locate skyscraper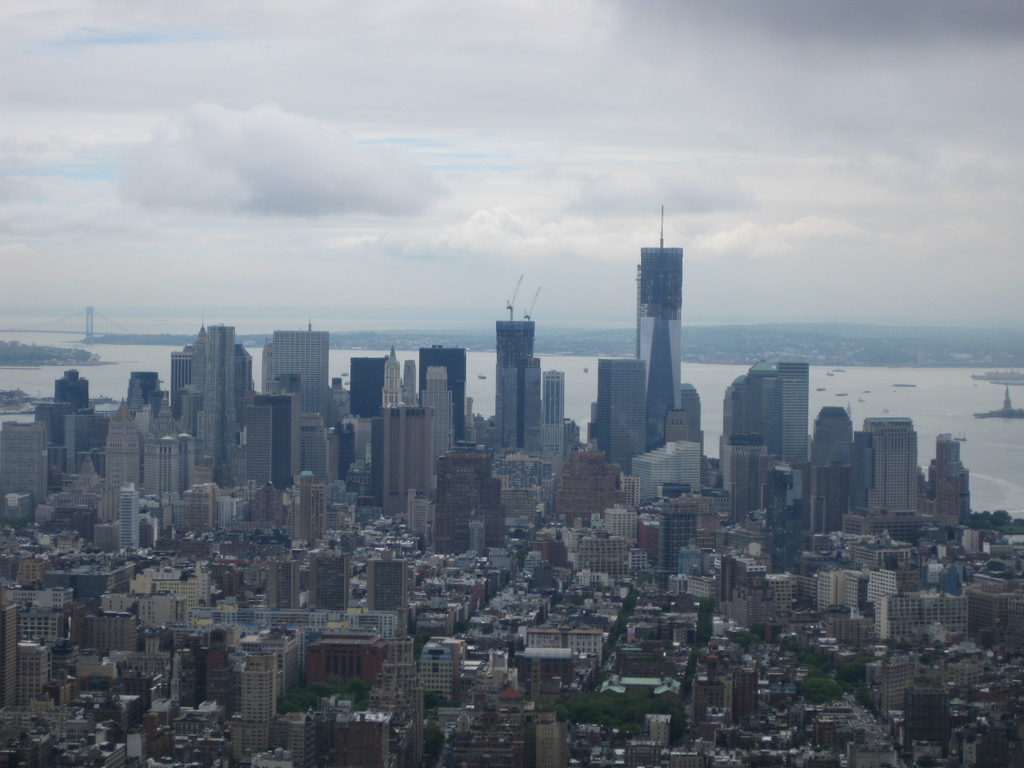
l=771, t=458, r=804, b=575
